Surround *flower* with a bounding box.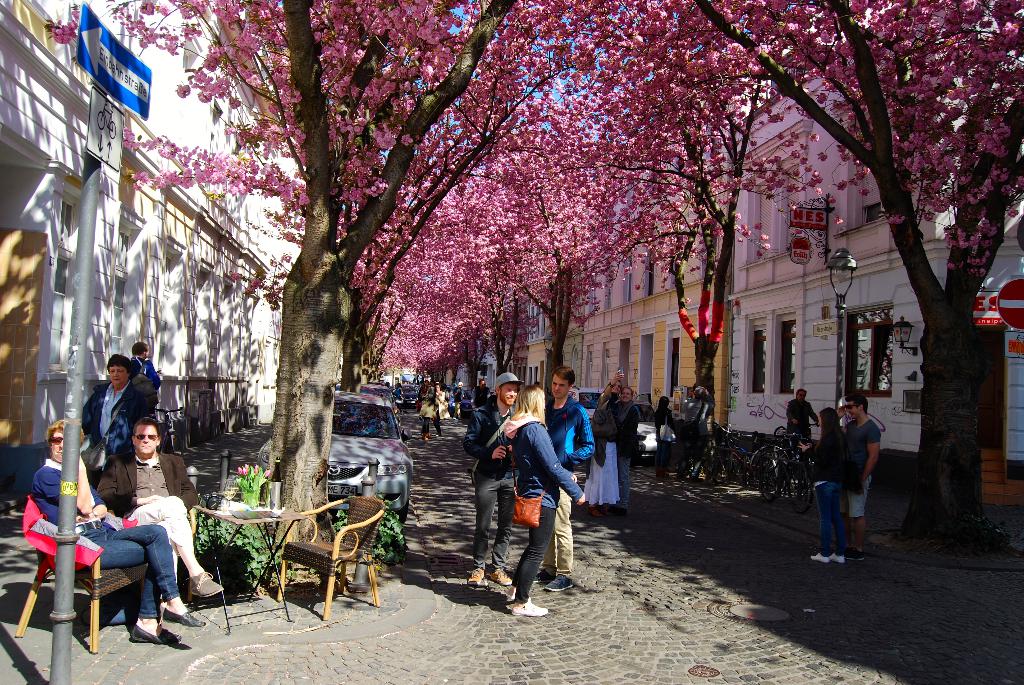
bbox=(838, 179, 848, 191).
